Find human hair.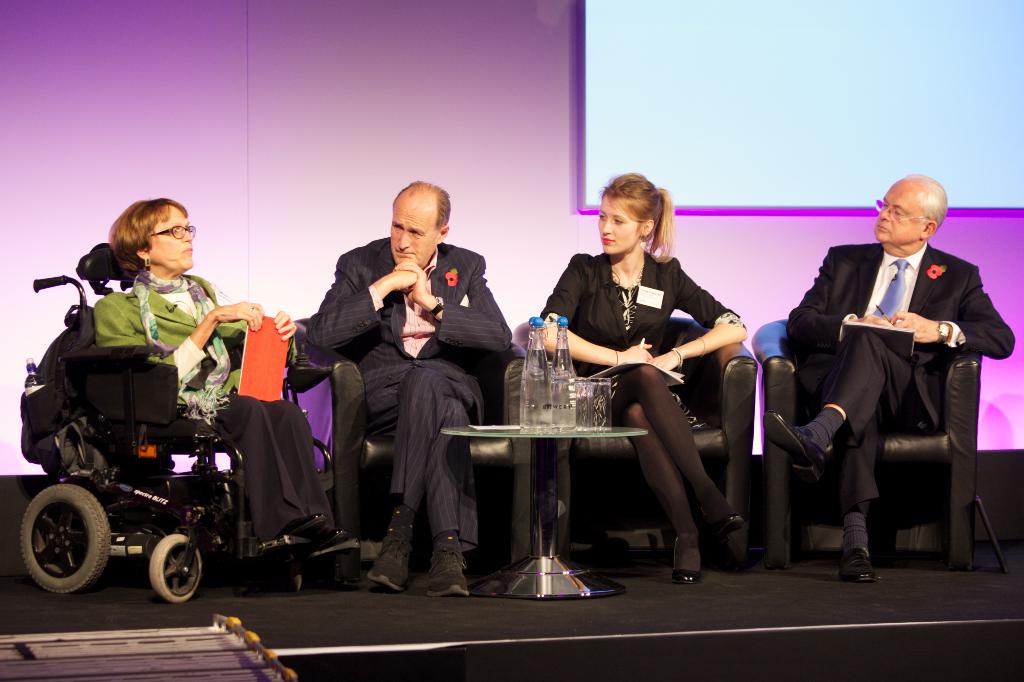
<bbox>904, 178, 945, 233</bbox>.
